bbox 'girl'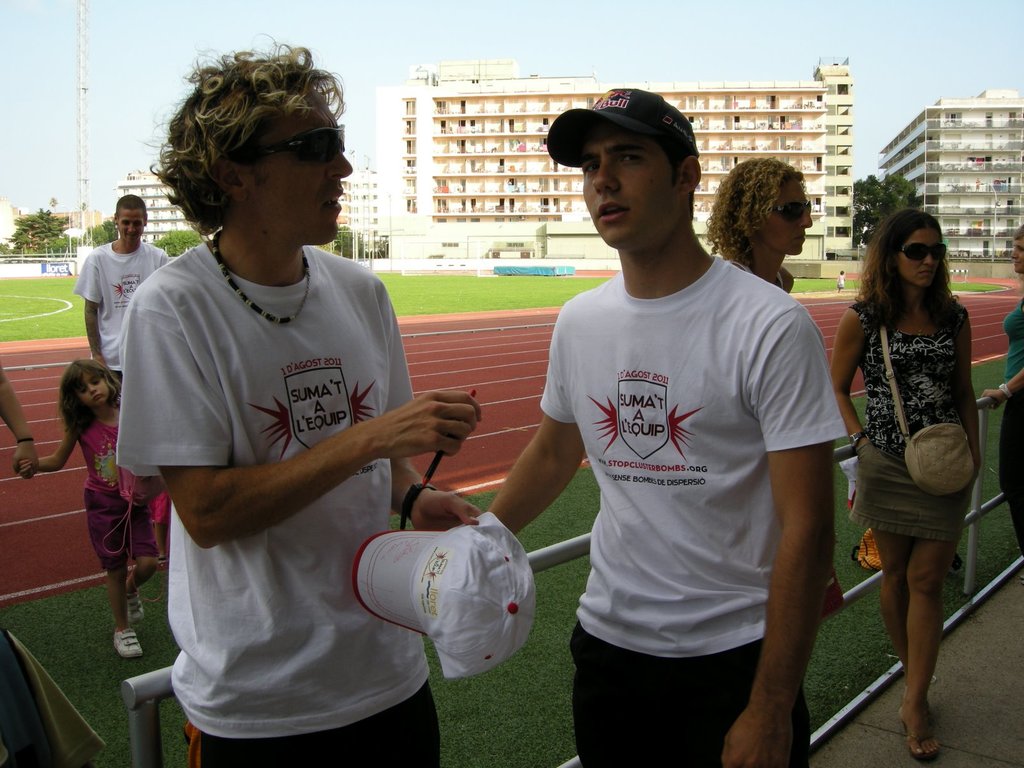
left=826, top=170, right=1000, bottom=767
